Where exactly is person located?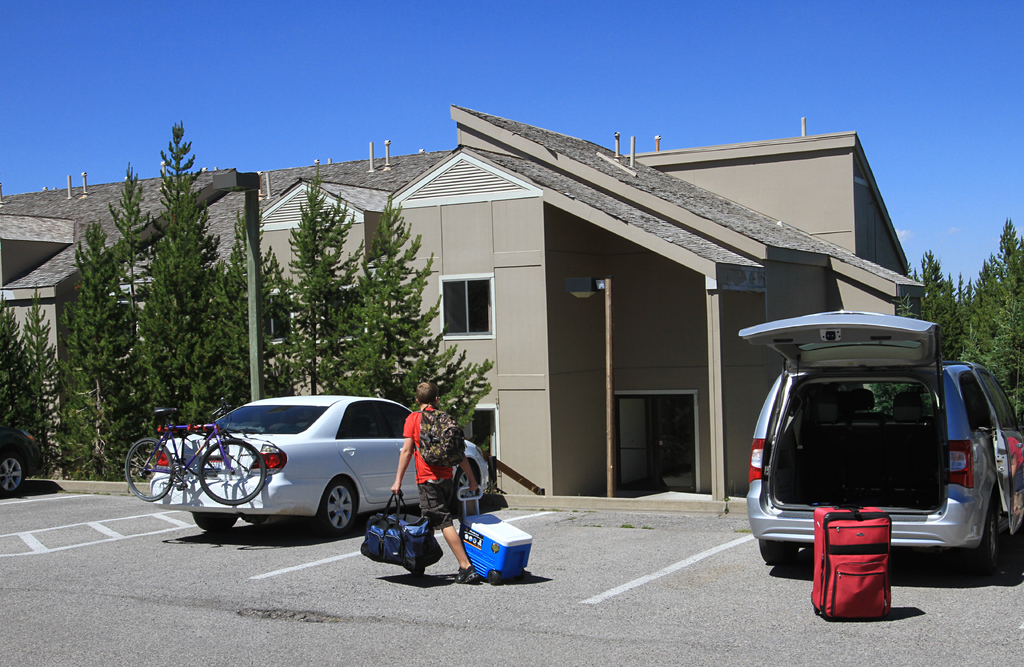
Its bounding box is bbox=(395, 378, 479, 584).
